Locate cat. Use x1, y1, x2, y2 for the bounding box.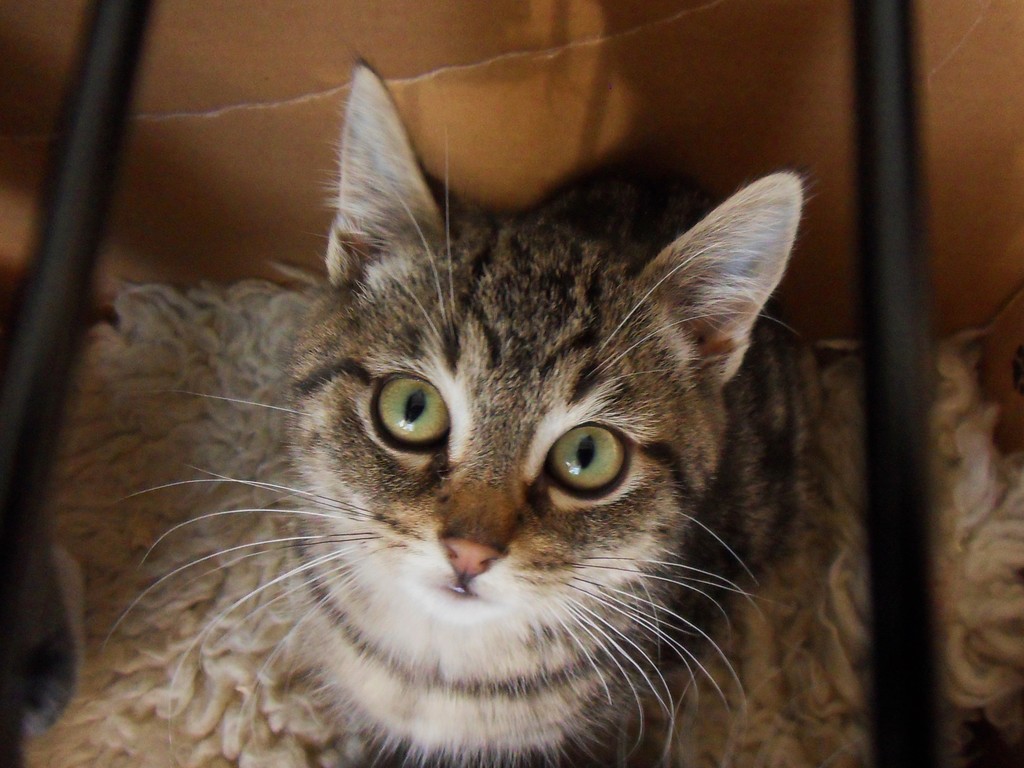
3, 56, 1023, 767.
